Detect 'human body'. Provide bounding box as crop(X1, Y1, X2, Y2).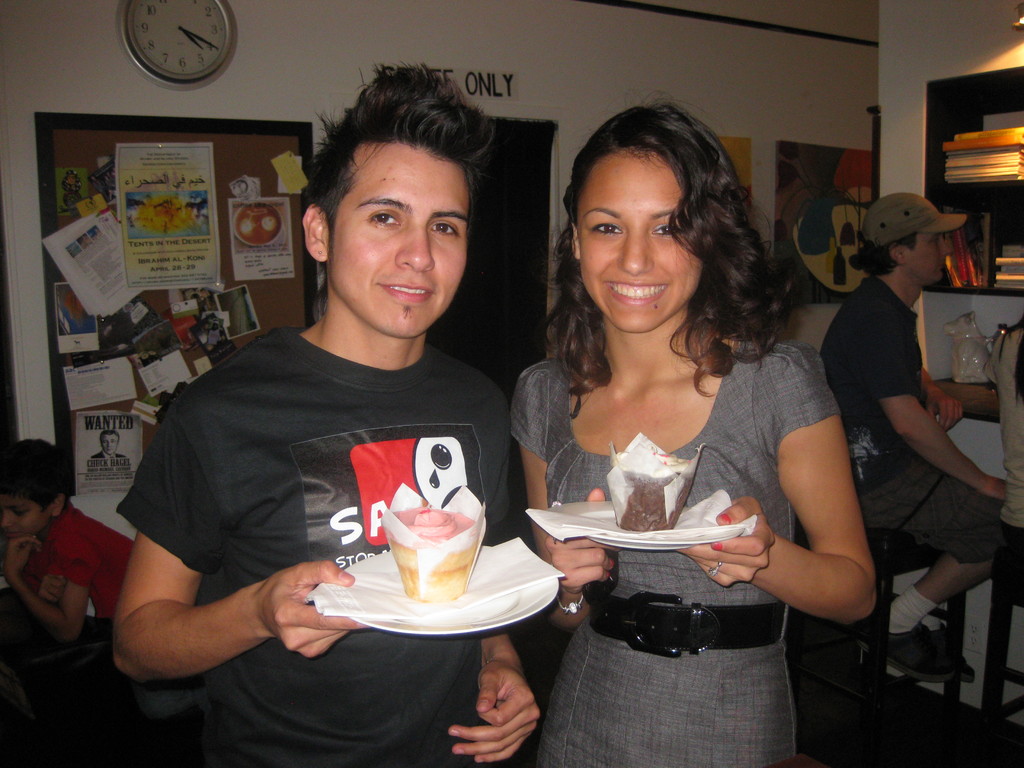
crop(979, 326, 1023, 593).
